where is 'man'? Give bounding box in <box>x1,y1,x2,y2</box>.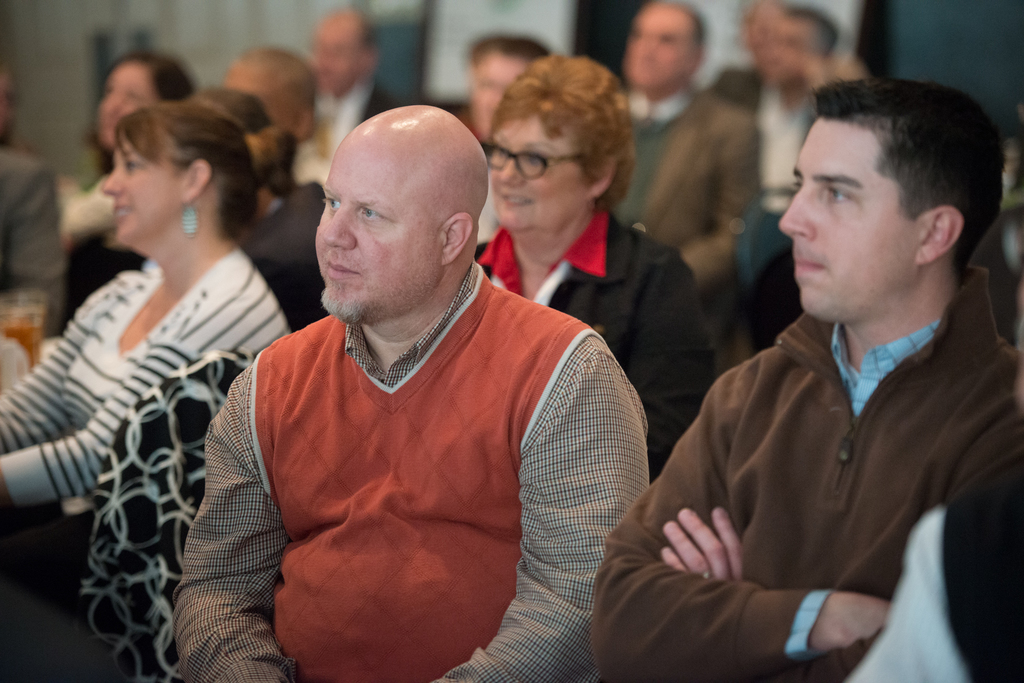
<box>276,11,409,223</box>.
